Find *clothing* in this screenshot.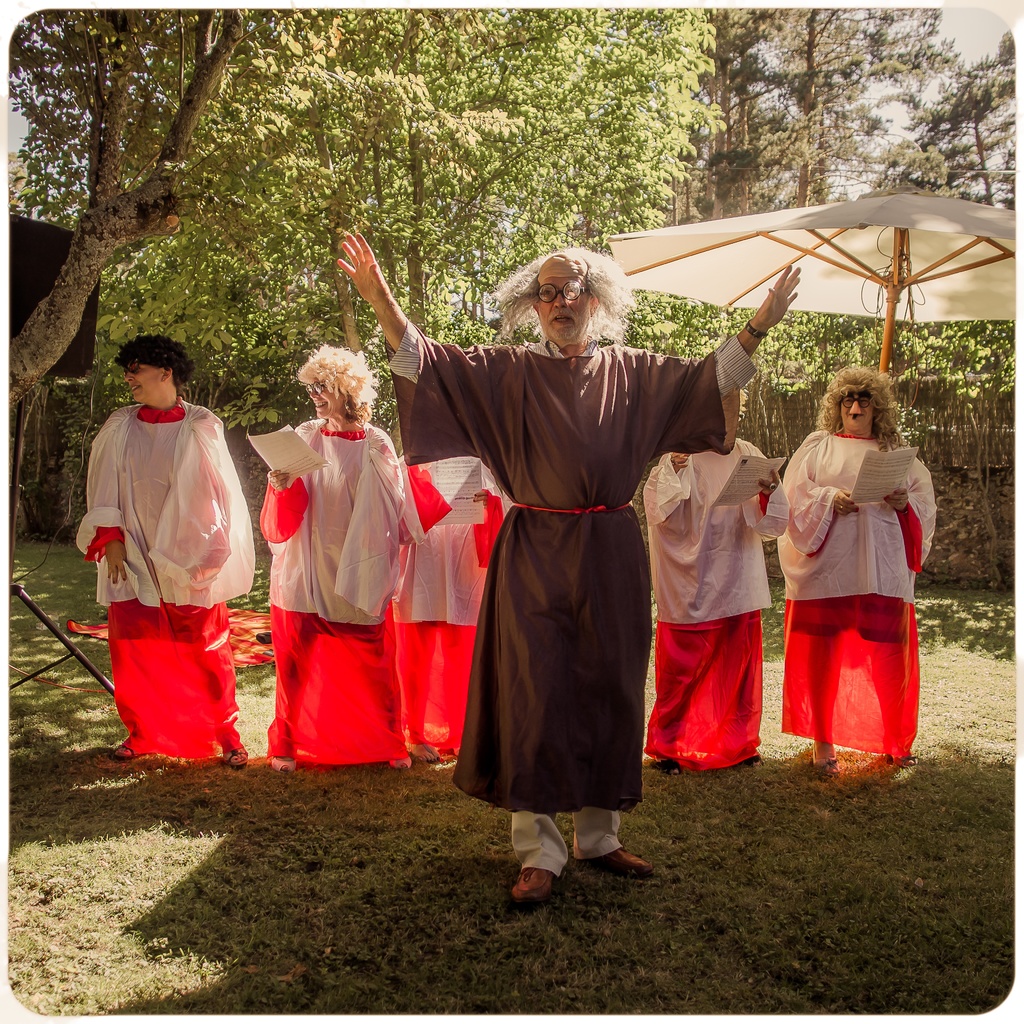
The bounding box for *clothing* is region(642, 431, 775, 752).
